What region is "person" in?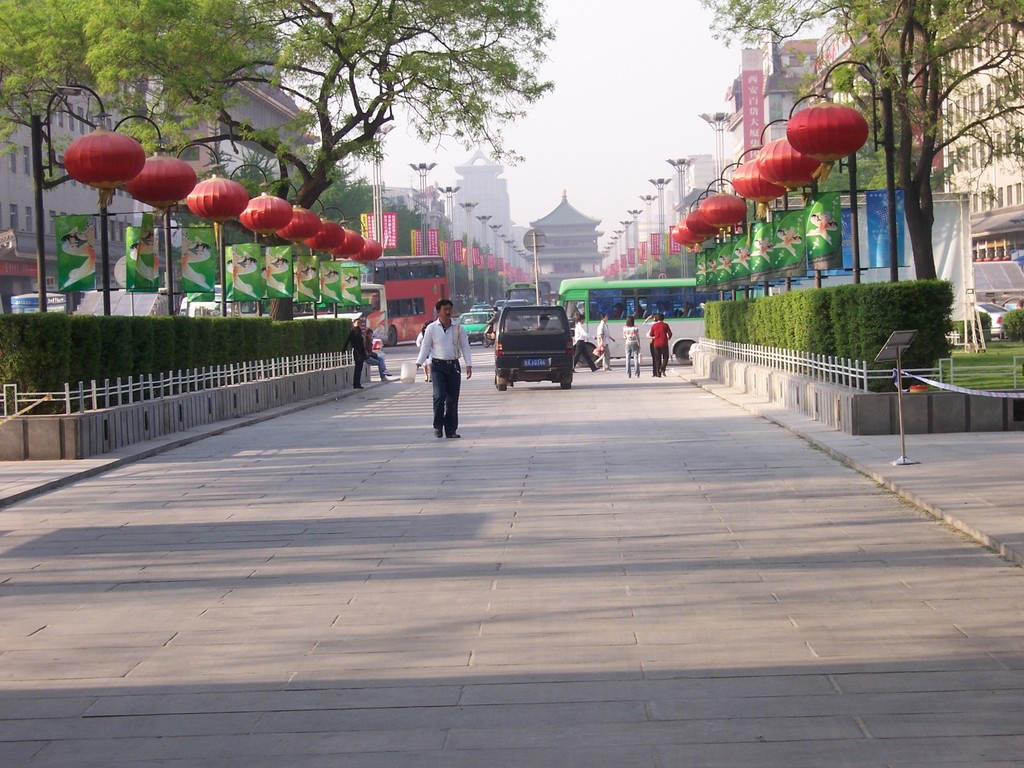
418, 295, 469, 441.
